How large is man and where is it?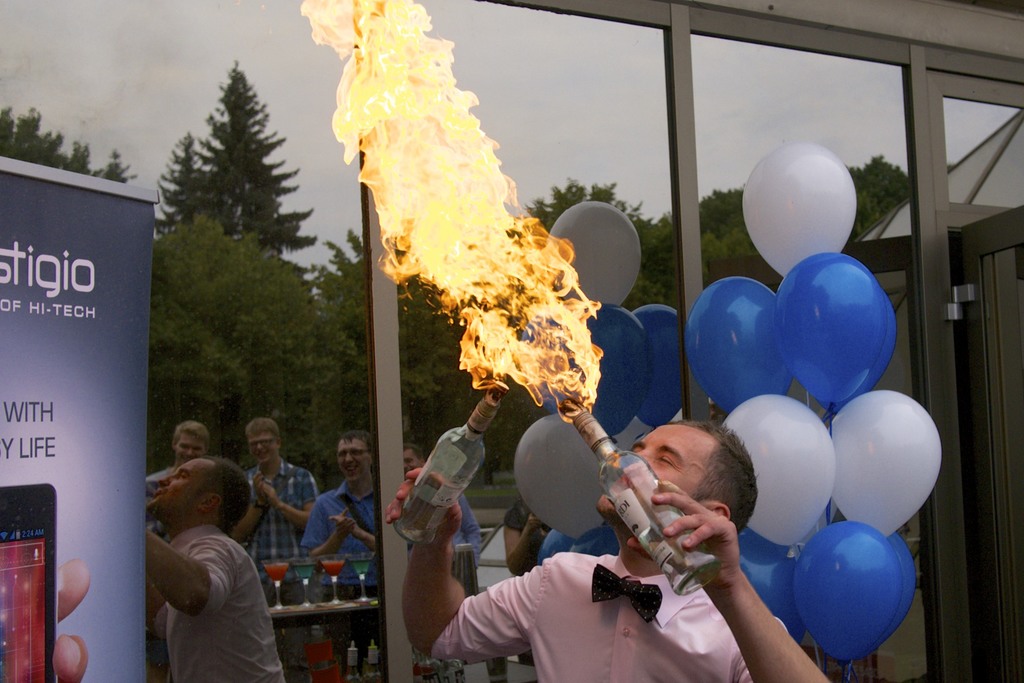
Bounding box: region(388, 421, 836, 682).
